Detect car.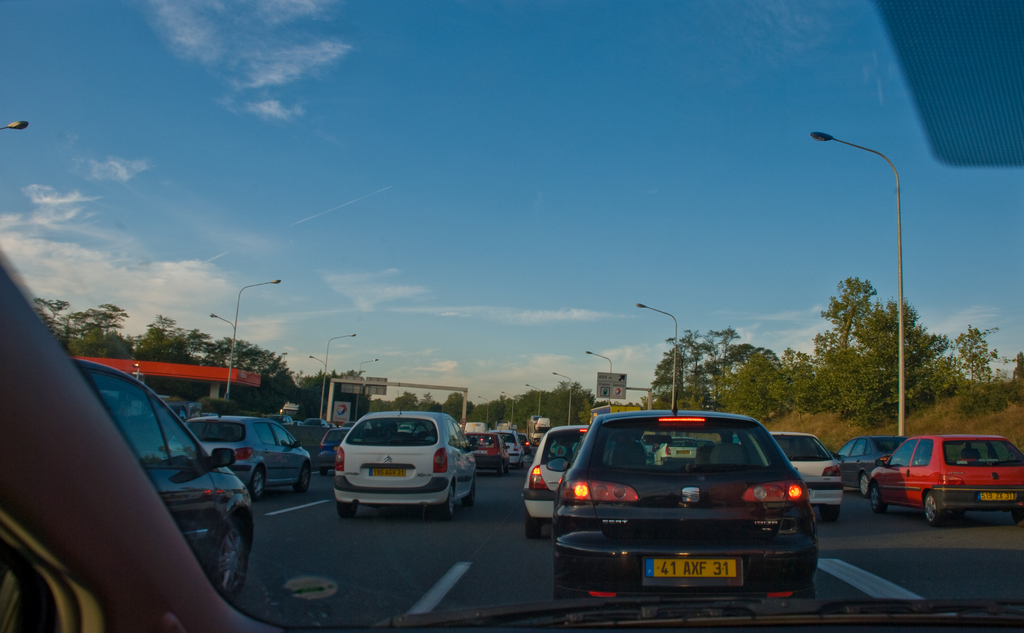
Detected at select_region(185, 409, 310, 498).
